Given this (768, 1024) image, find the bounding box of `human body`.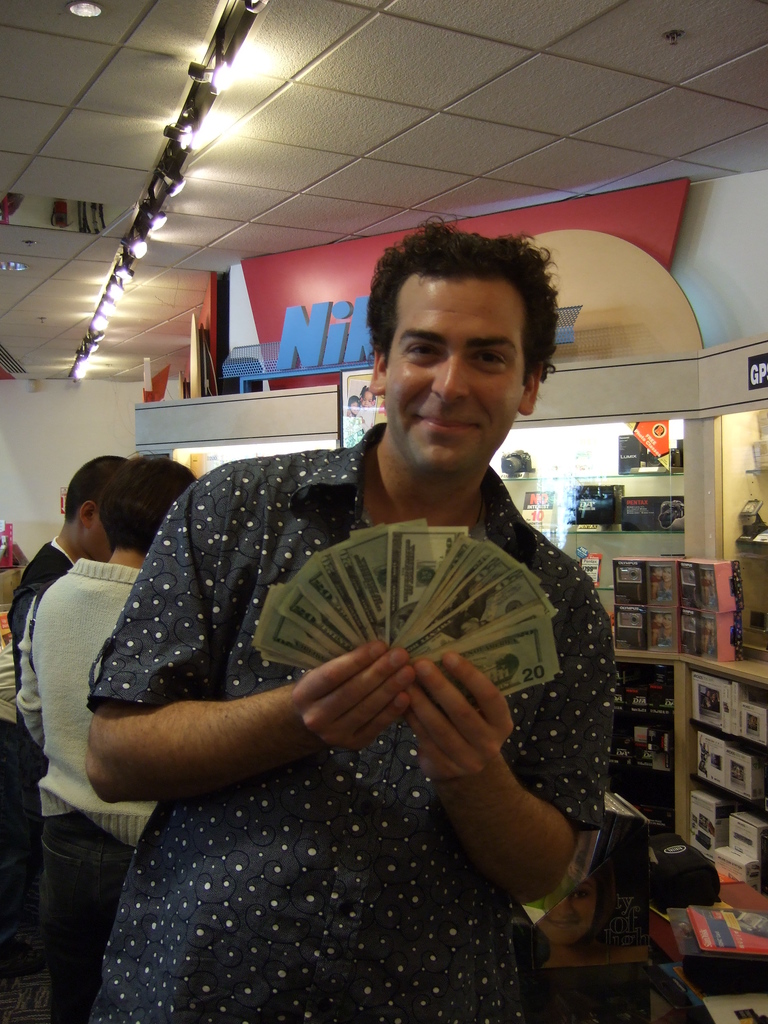
<bbox>0, 527, 107, 762</bbox>.
